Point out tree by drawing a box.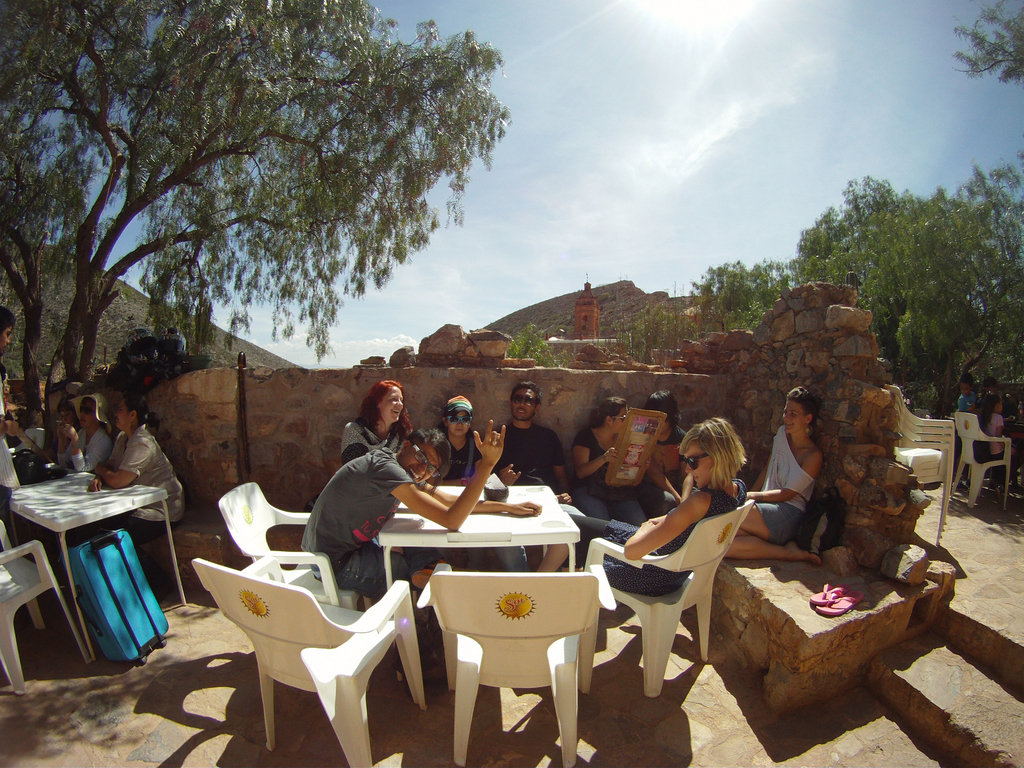
(948,0,1023,86).
